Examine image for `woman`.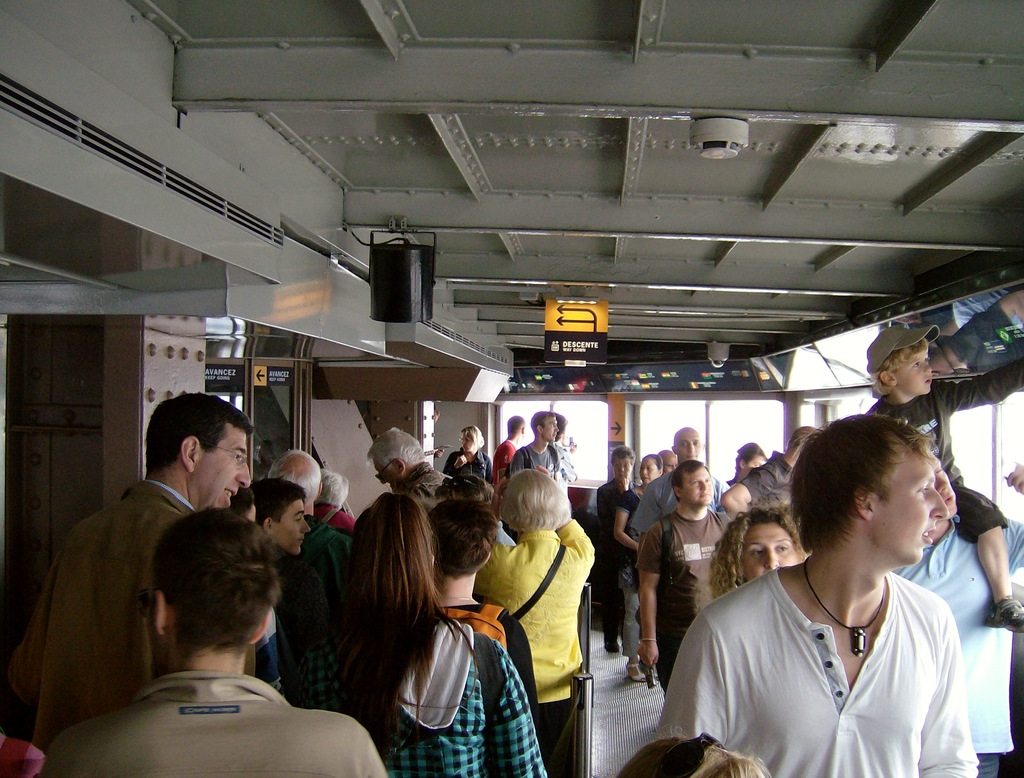
Examination result: left=447, top=429, right=490, bottom=482.
